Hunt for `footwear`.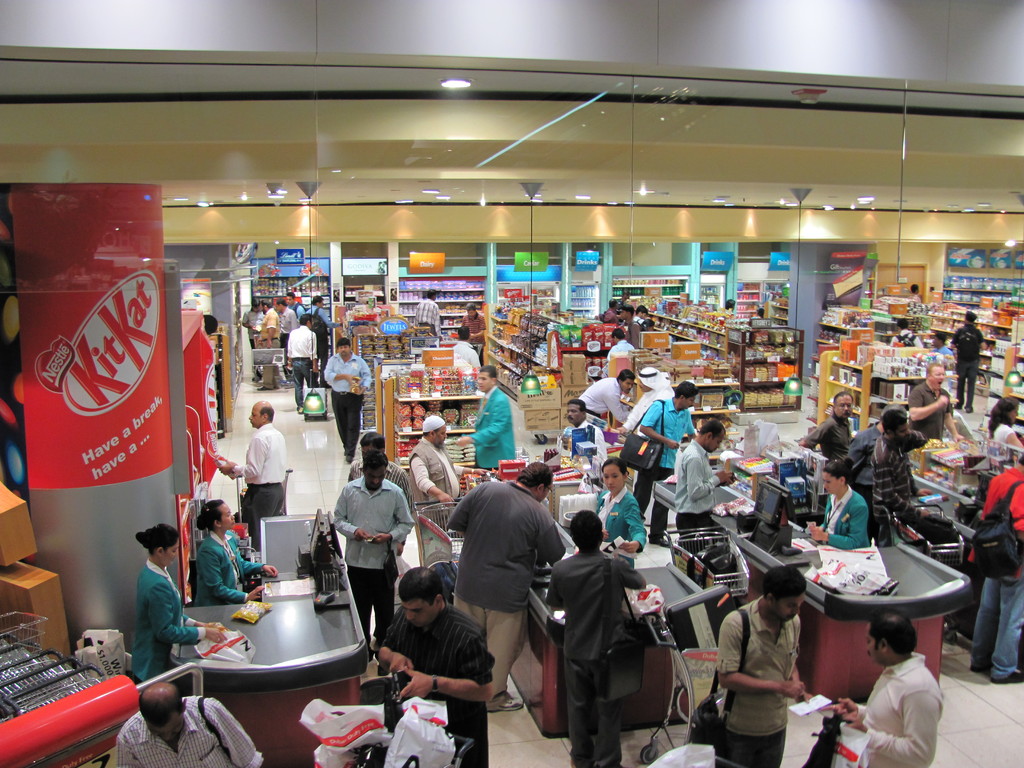
Hunted down at {"left": 257, "top": 385, "right": 271, "bottom": 393}.
